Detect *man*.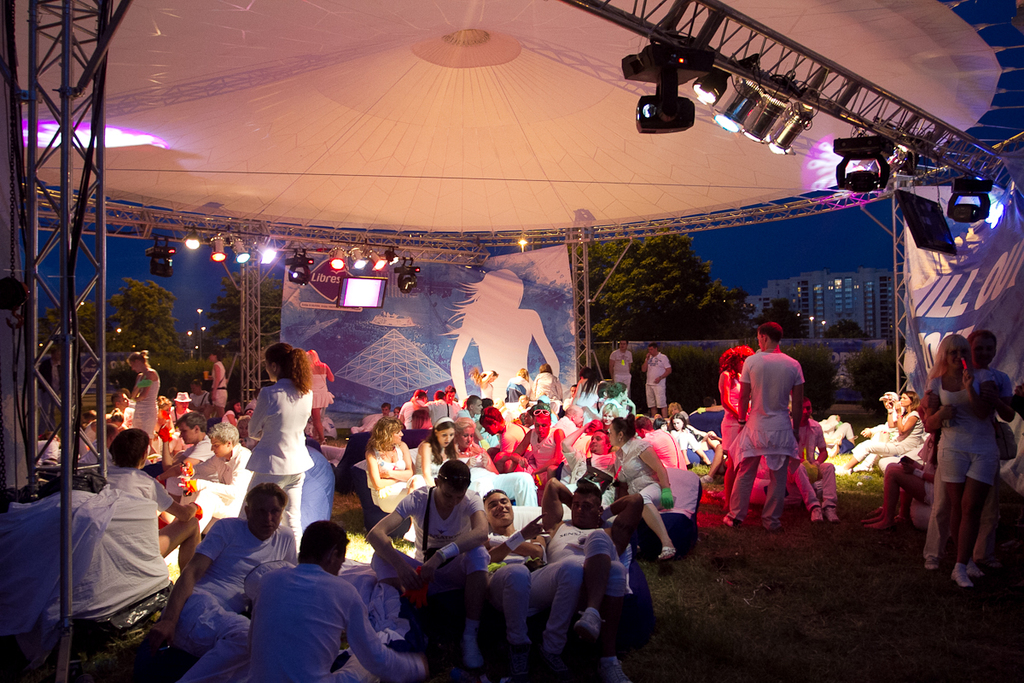
Detected at detection(637, 346, 668, 413).
